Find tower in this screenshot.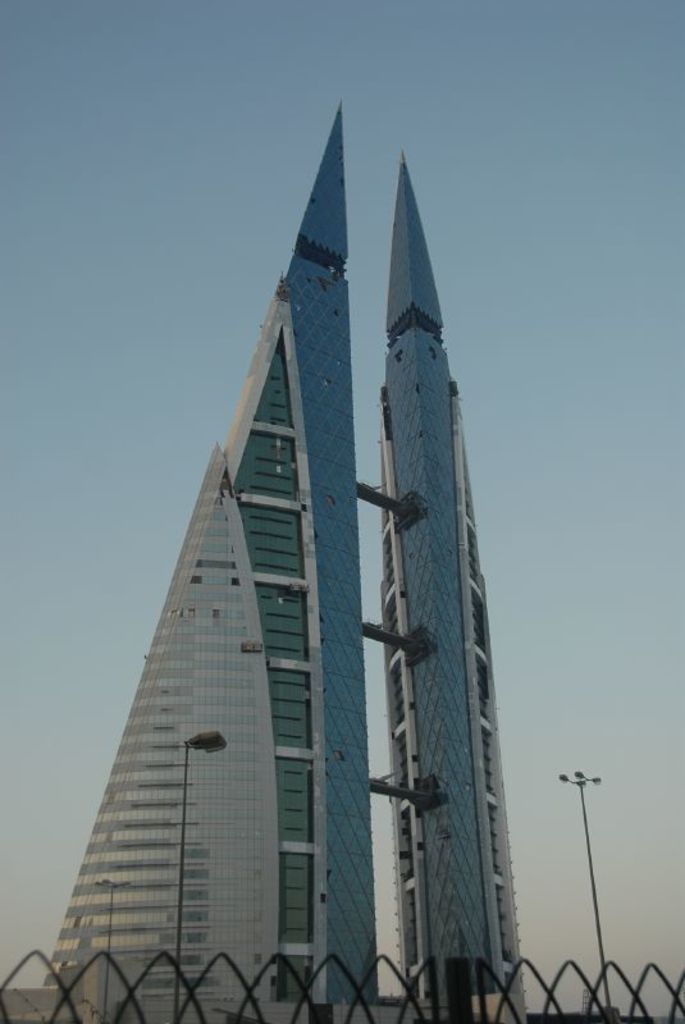
The bounding box for tower is x1=0, y1=101, x2=528, y2=1023.
